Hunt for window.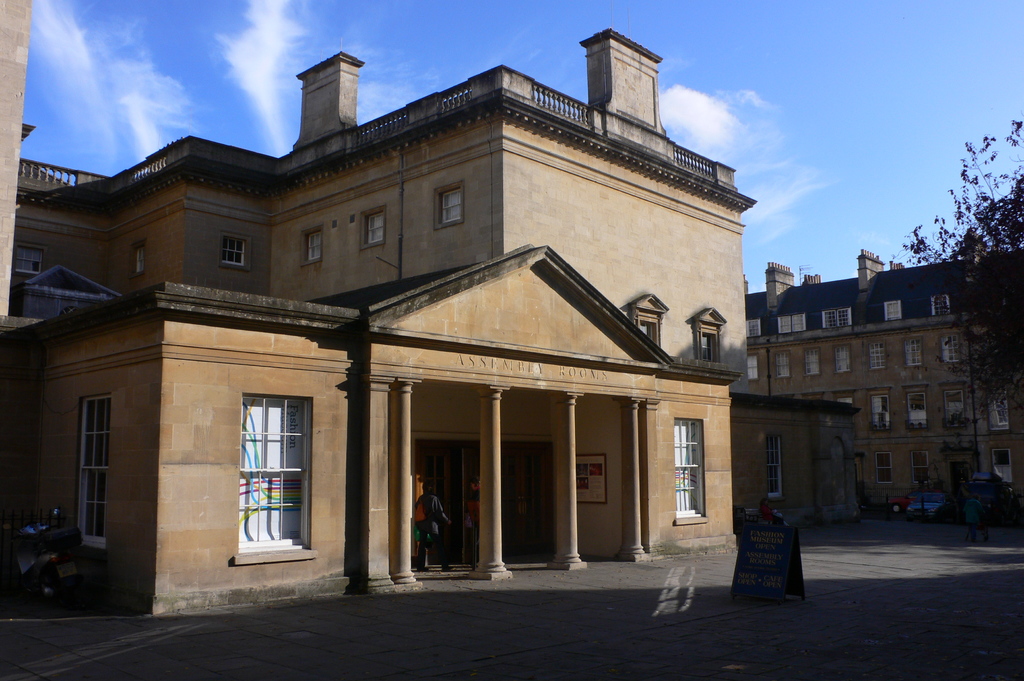
Hunted down at BBox(991, 392, 1009, 433).
